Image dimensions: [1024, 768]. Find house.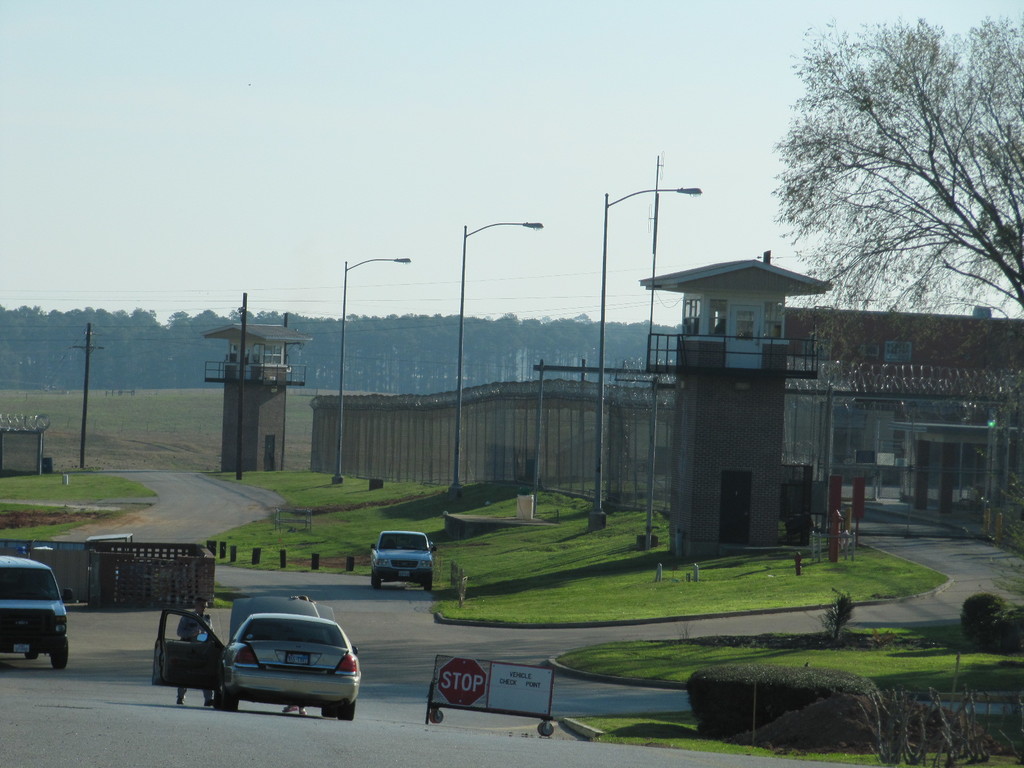
box(787, 302, 1023, 486).
